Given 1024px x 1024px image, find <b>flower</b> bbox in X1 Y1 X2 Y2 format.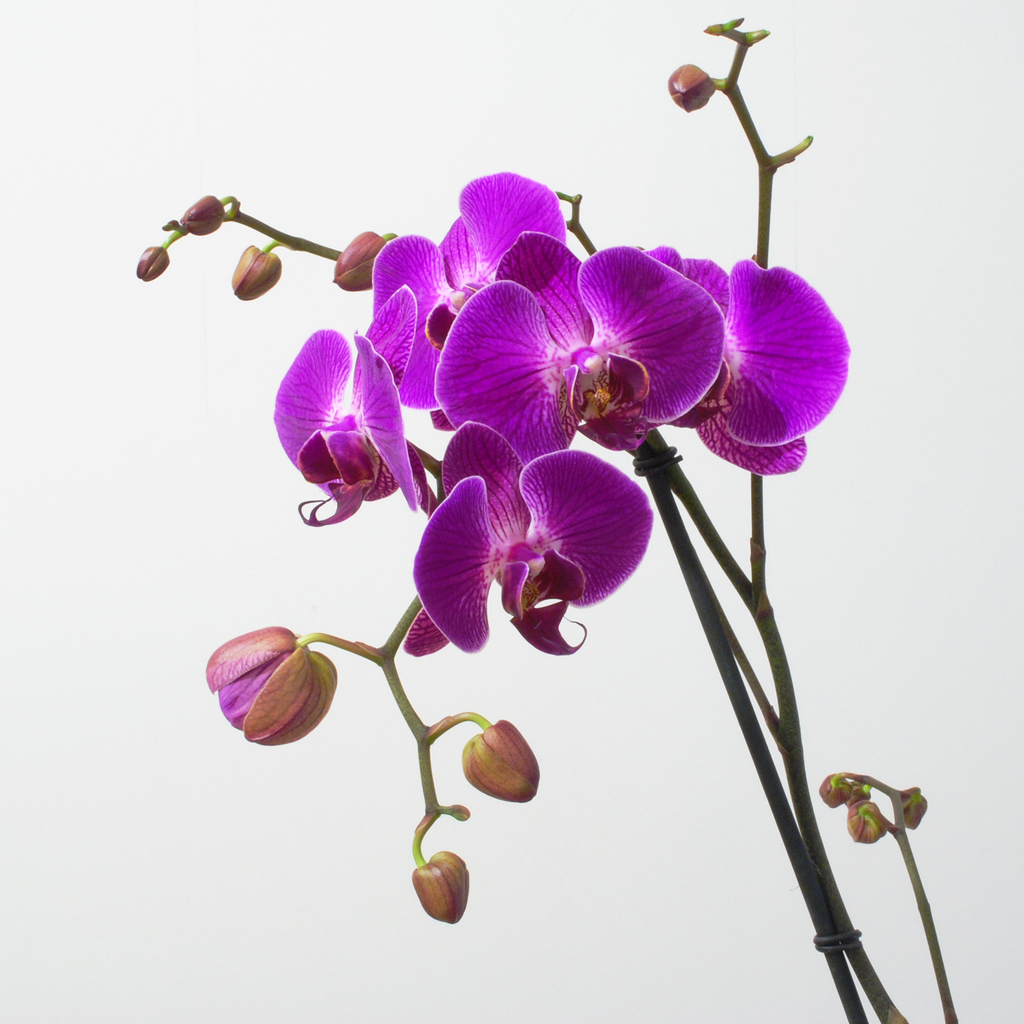
428 427 662 649.
